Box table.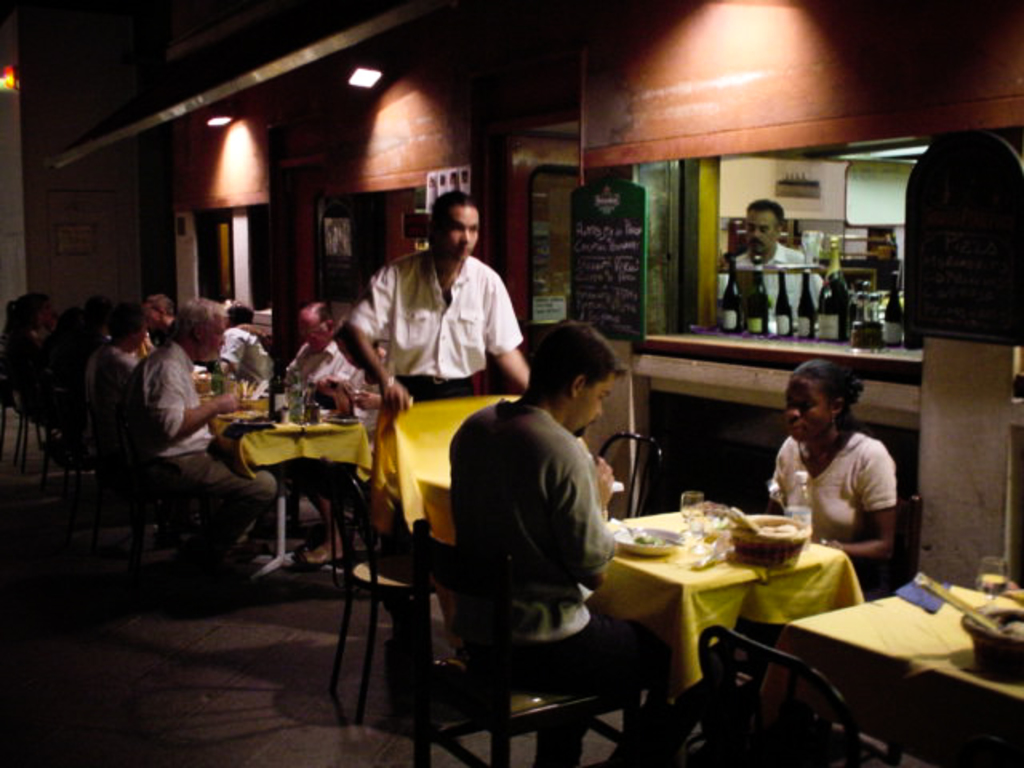
bbox=(581, 494, 854, 731).
